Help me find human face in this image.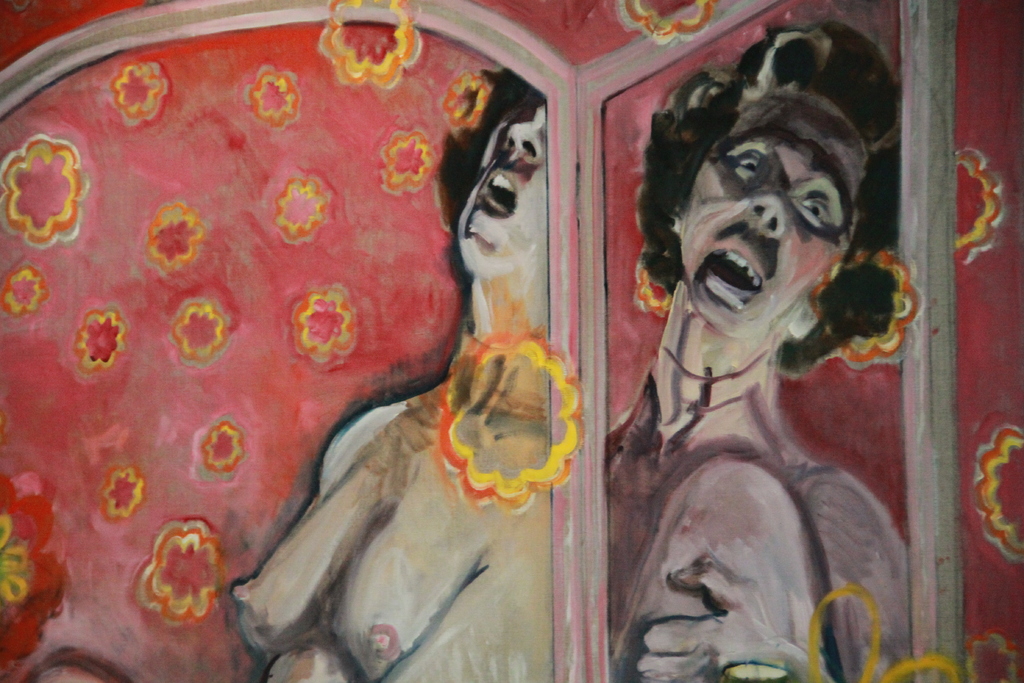
Found it: pyautogui.locateOnScreen(685, 88, 864, 334).
